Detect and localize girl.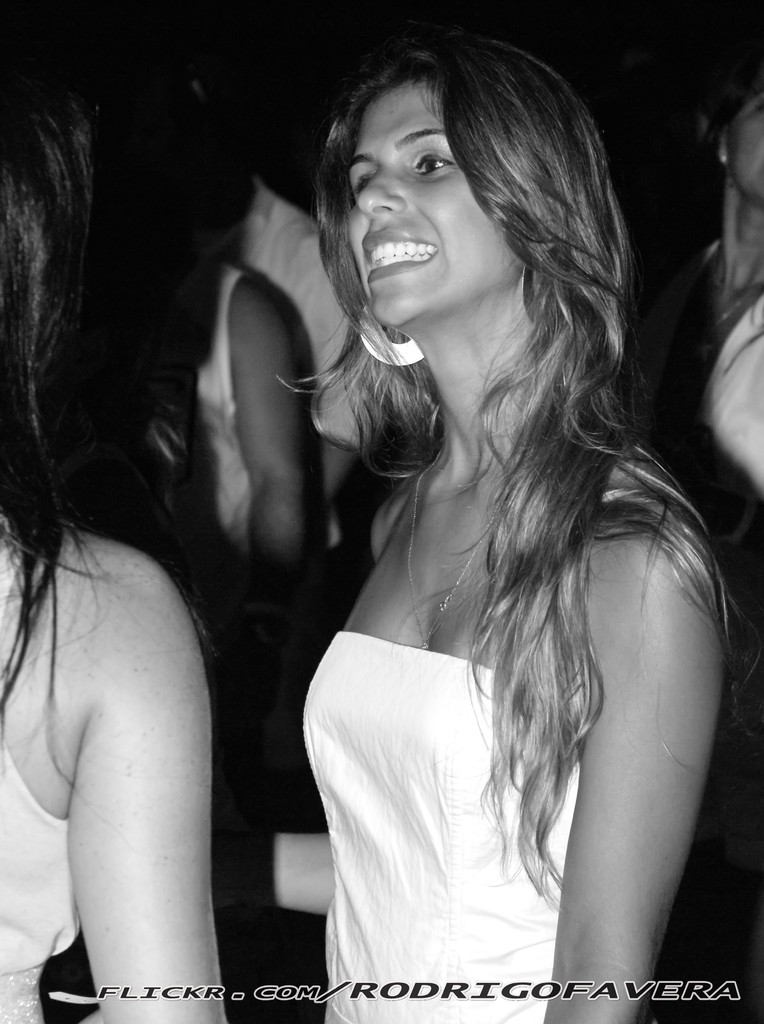
Localized at Rect(274, 33, 744, 1023).
